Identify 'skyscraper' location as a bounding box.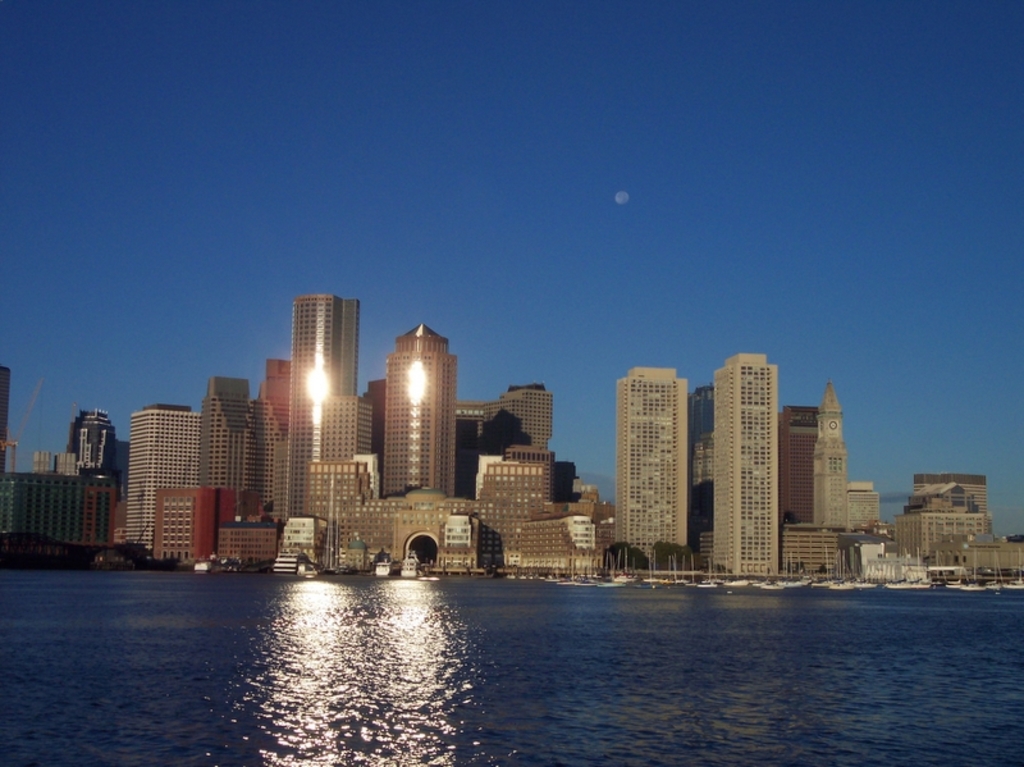
box(776, 406, 827, 521).
